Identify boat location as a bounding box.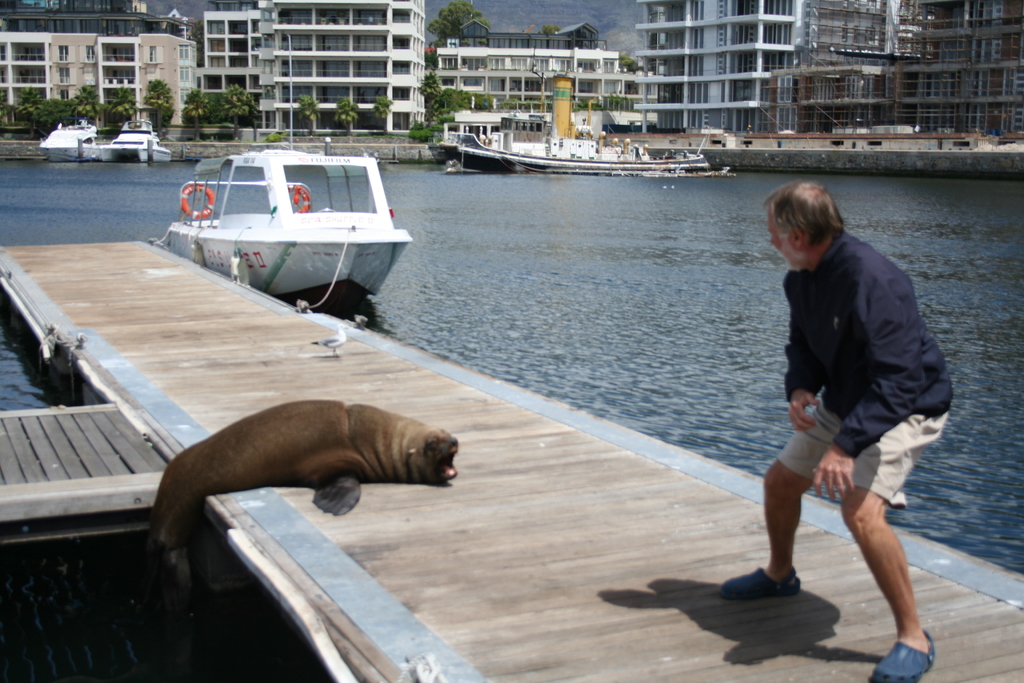
(165, 140, 425, 309).
